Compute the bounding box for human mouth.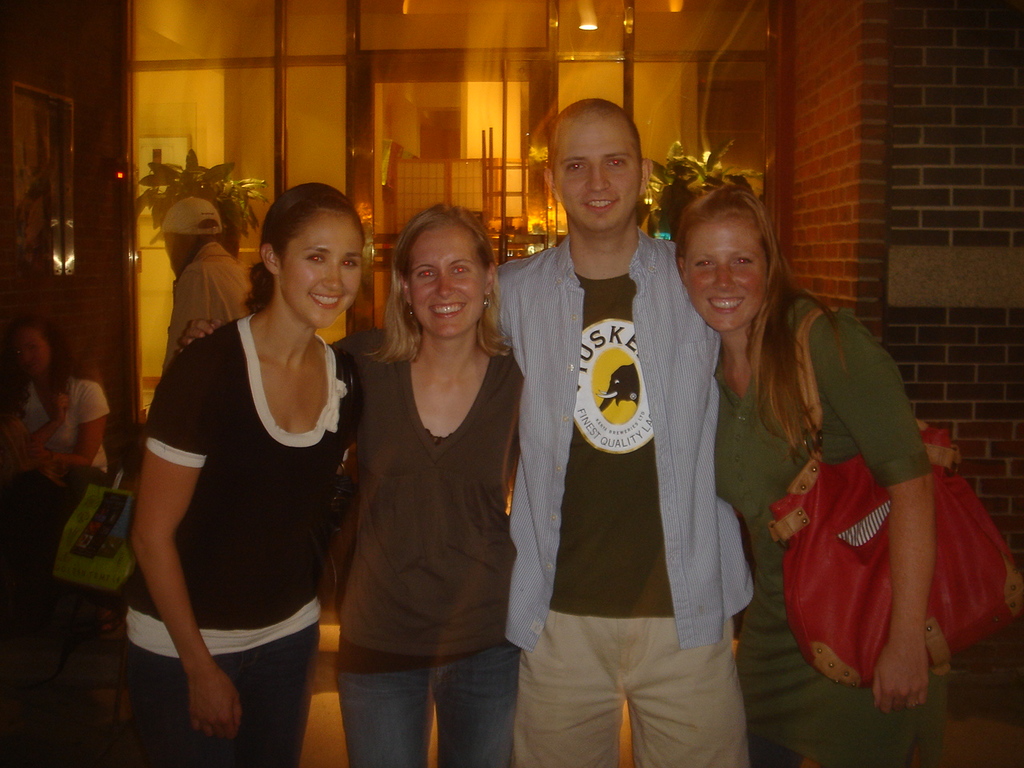
{"x1": 702, "y1": 293, "x2": 746, "y2": 318}.
